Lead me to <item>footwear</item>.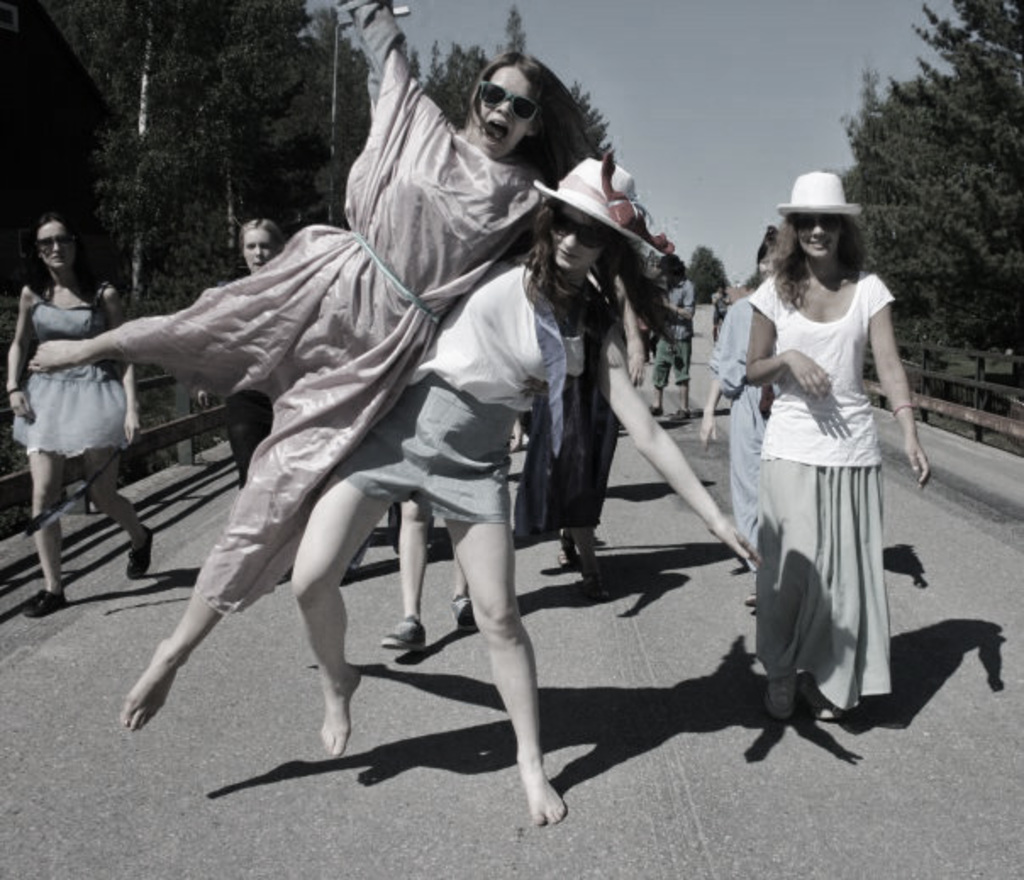
Lead to x1=127 y1=524 x2=154 y2=578.
